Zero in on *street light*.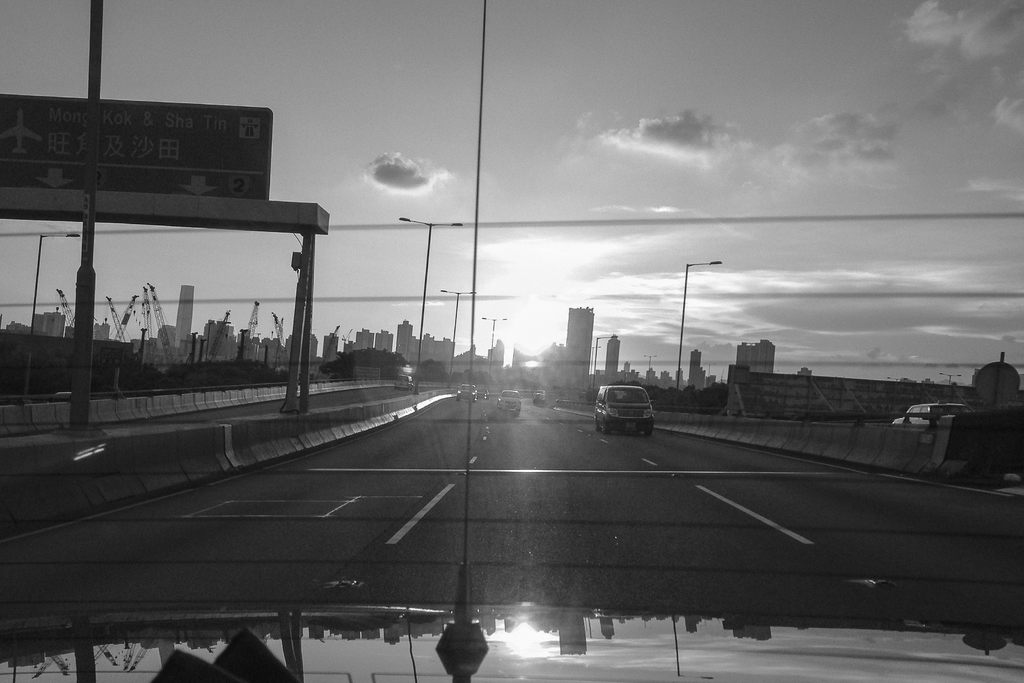
Zeroed in: left=942, top=368, right=961, bottom=383.
